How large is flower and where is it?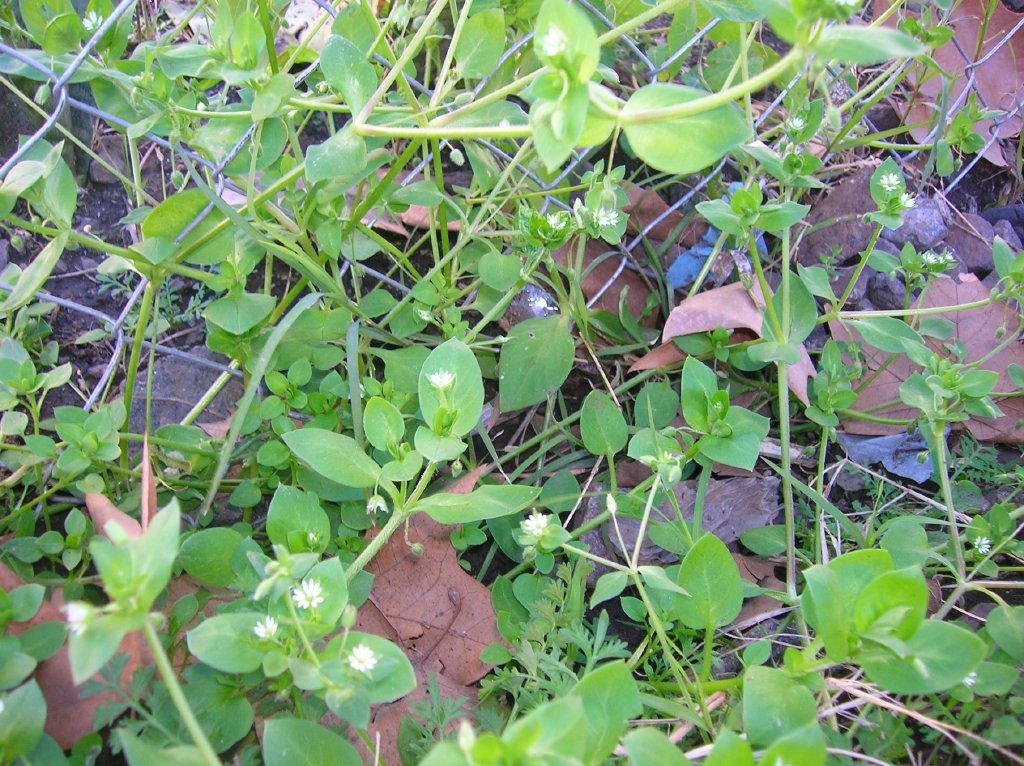
Bounding box: (291, 574, 323, 606).
